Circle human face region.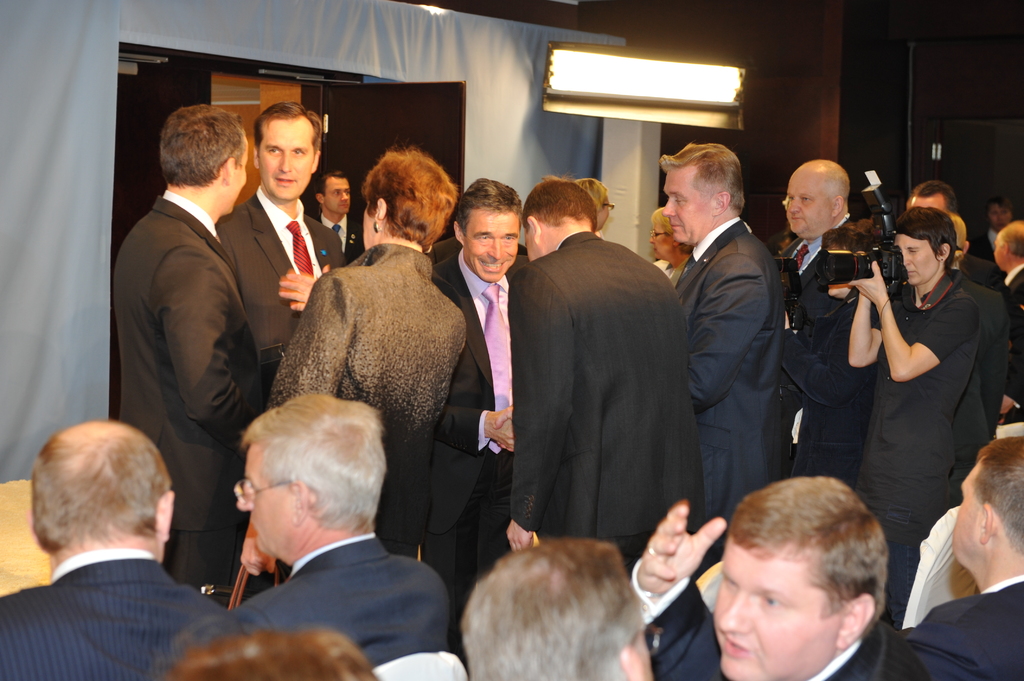
Region: select_region(649, 227, 674, 256).
